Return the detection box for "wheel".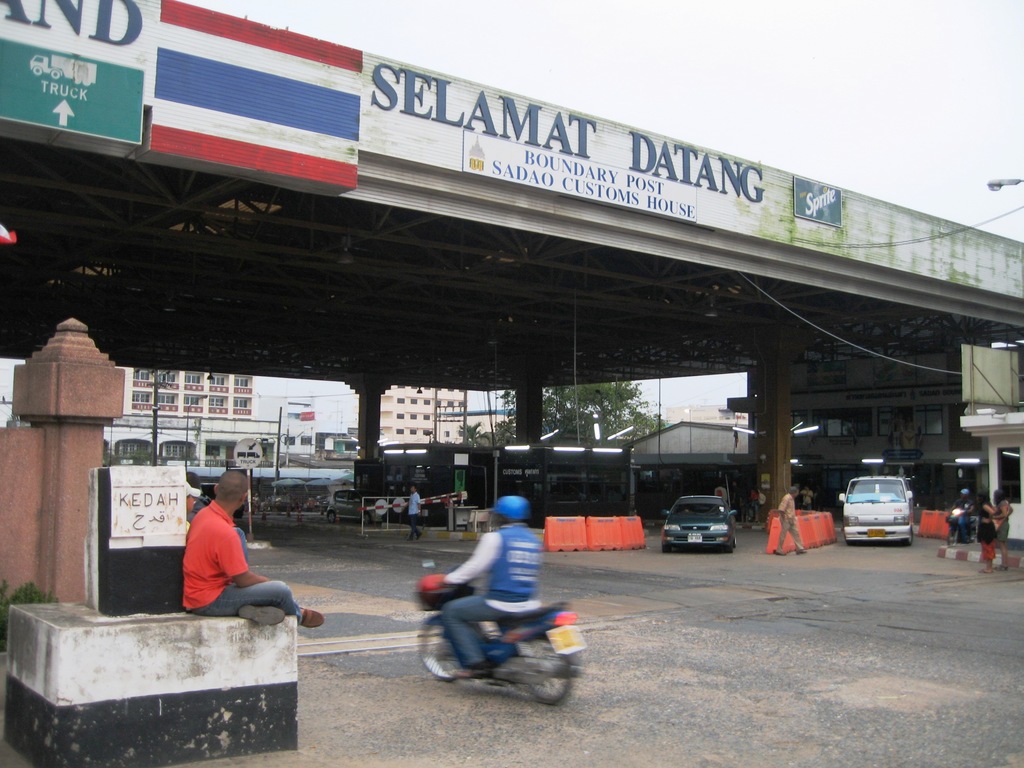
Rect(418, 618, 455, 681).
